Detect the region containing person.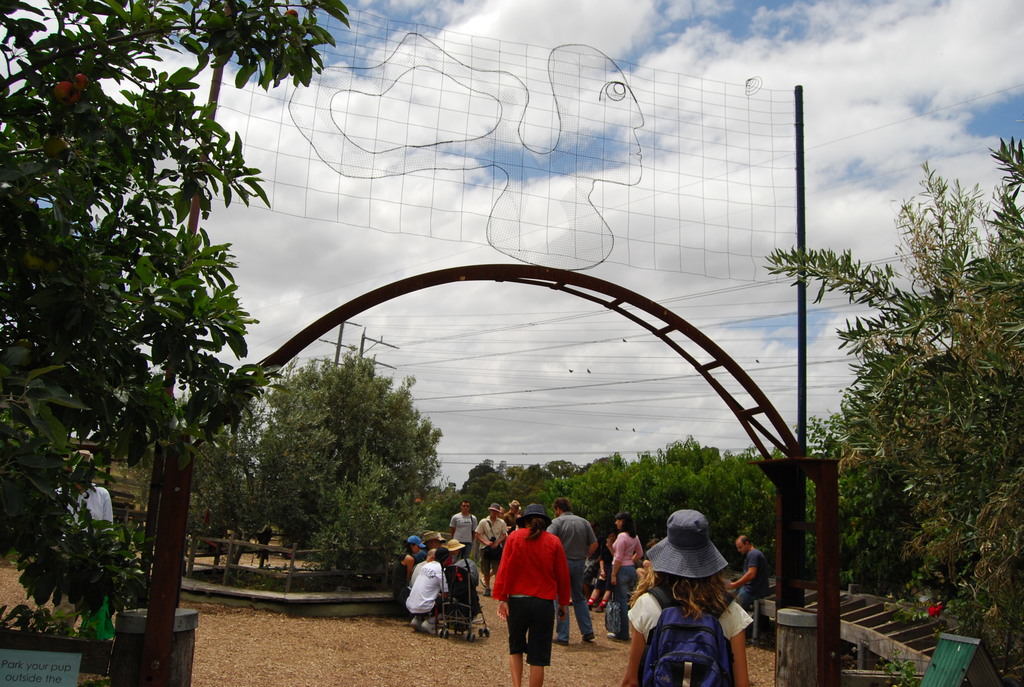
{"left": 546, "top": 497, "right": 597, "bottom": 647}.
